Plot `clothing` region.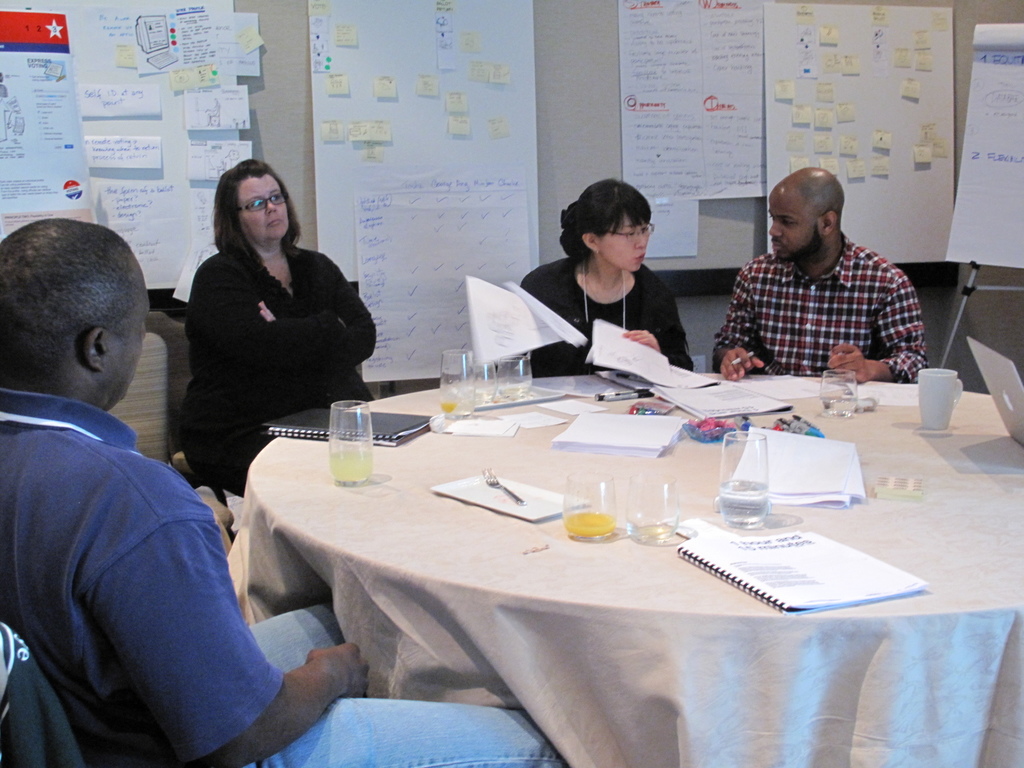
Plotted at (x1=516, y1=252, x2=698, y2=378).
